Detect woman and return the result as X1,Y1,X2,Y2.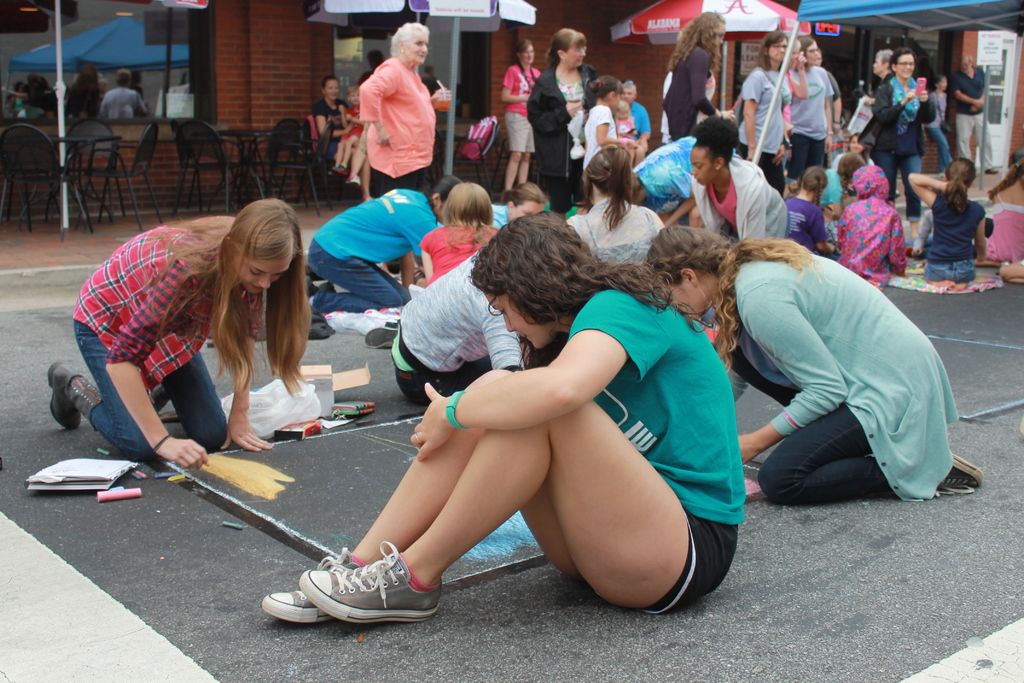
521,26,602,226.
